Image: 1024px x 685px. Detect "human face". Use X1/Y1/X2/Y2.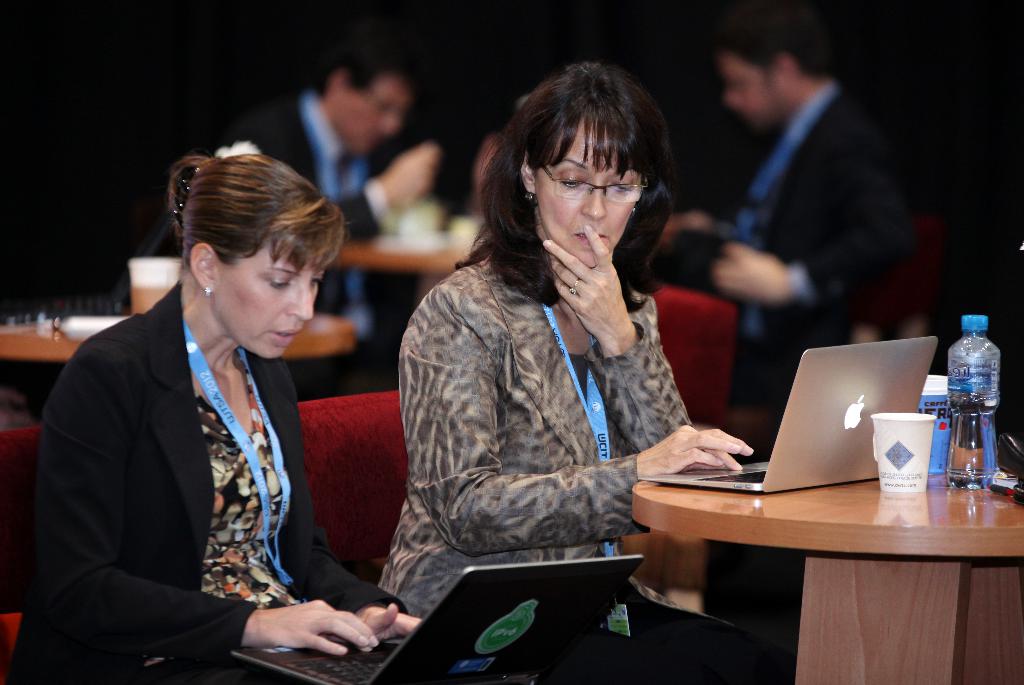
339/72/409/153.
